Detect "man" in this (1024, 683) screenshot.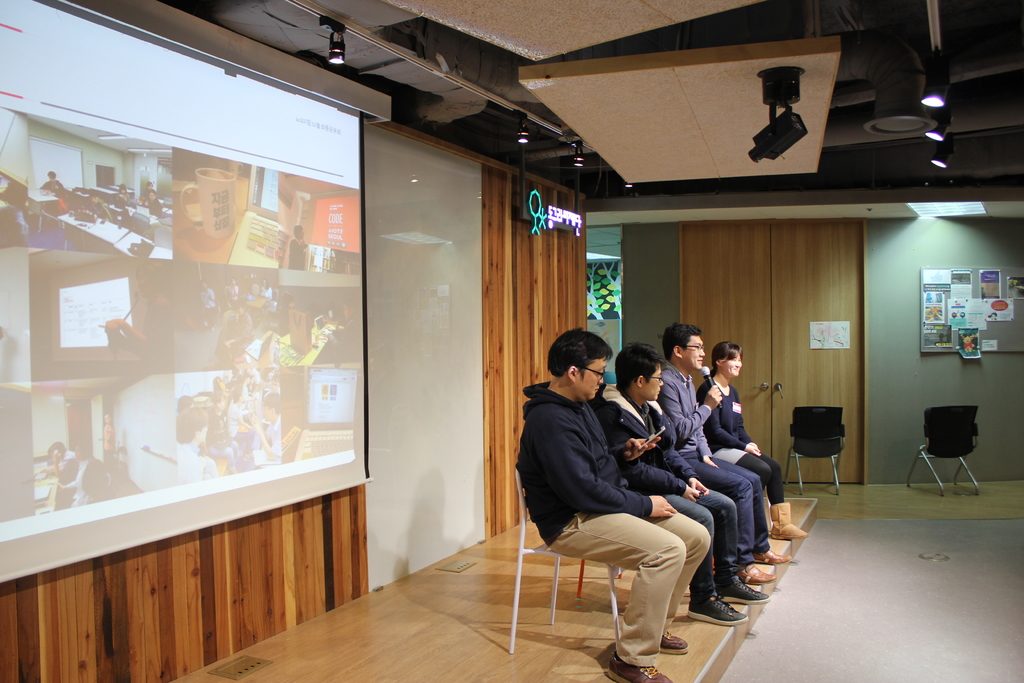
Detection: bbox=[287, 222, 308, 270].
